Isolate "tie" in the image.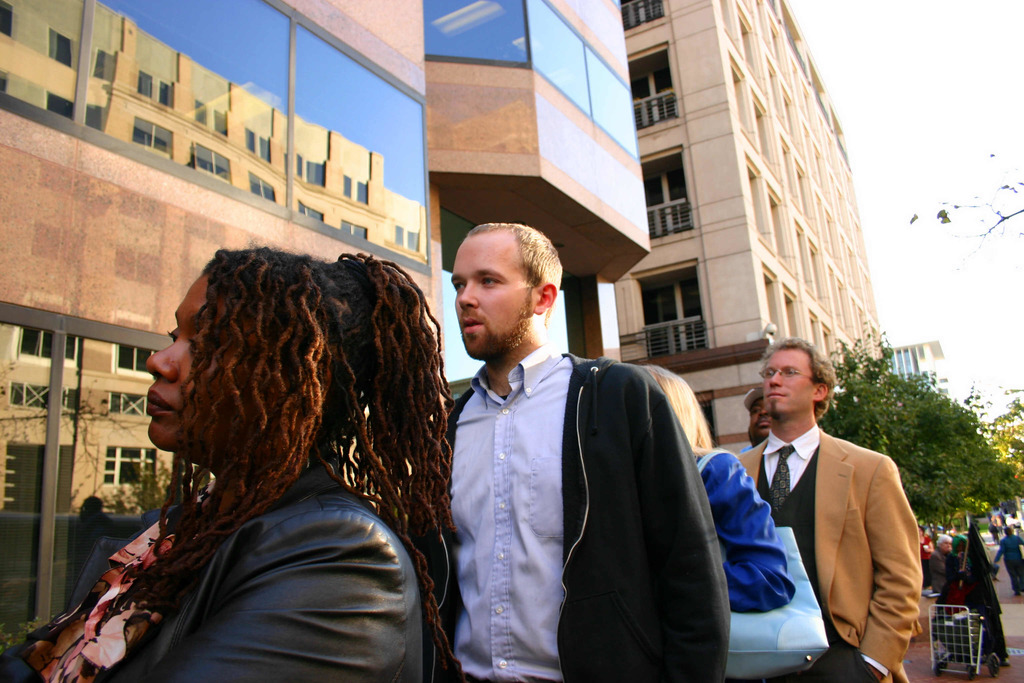
Isolated region: x1=766, y1=445, x2=794, y2=512.
